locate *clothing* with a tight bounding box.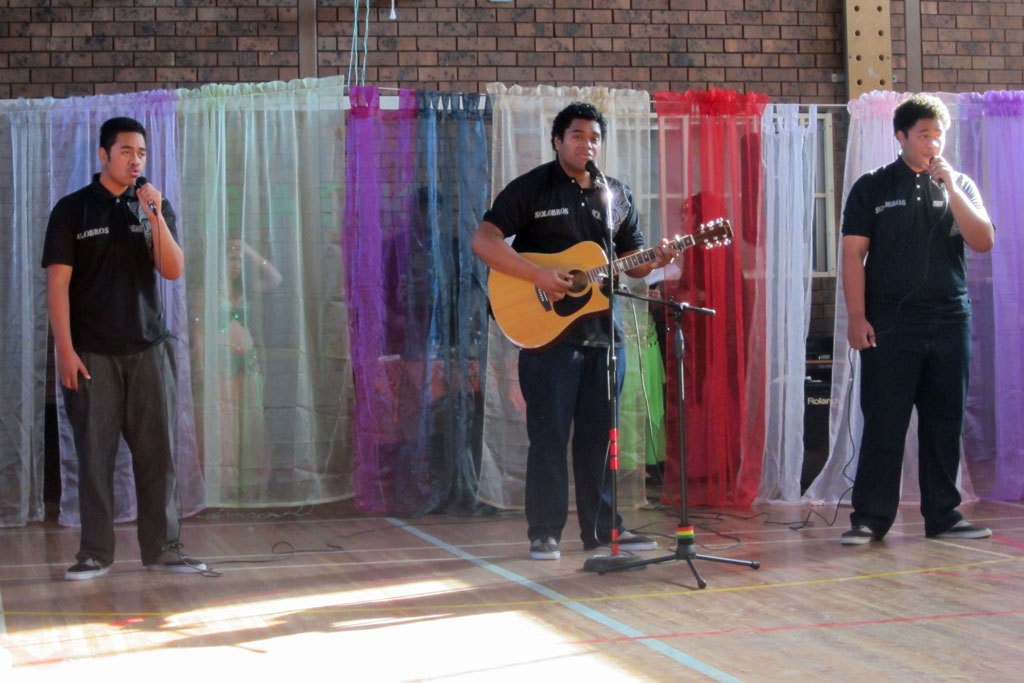
(x1=485, y1=159, x2=641, y2=548).
